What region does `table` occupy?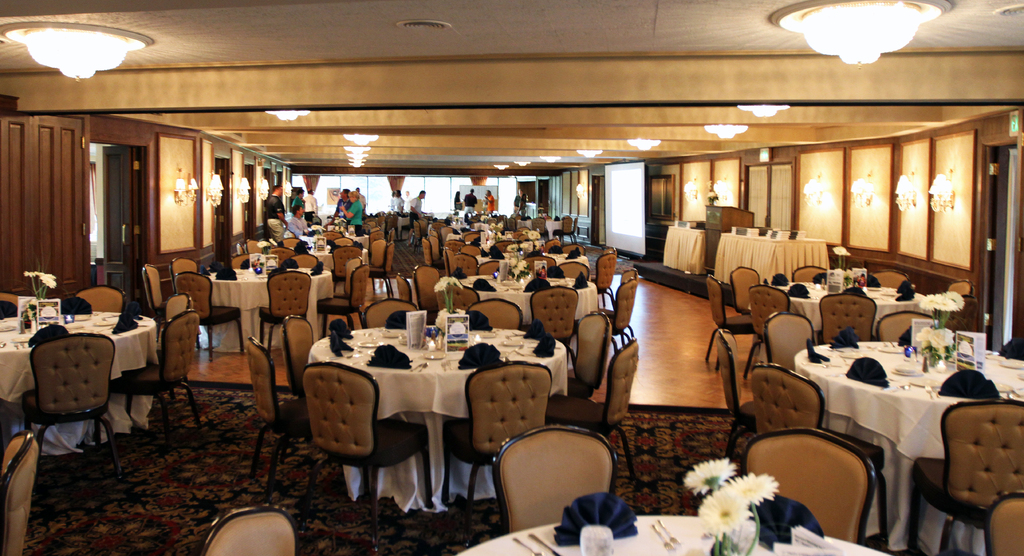
445/233/467/242.
